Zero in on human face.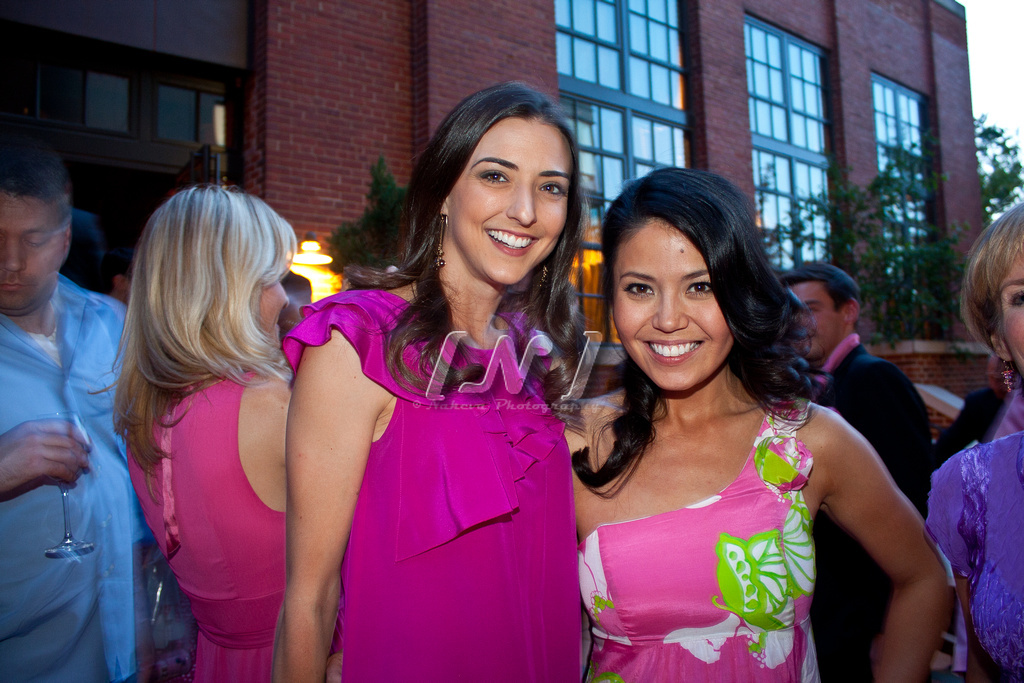
Zeroed in: locate(261, 277, 285, 349).
